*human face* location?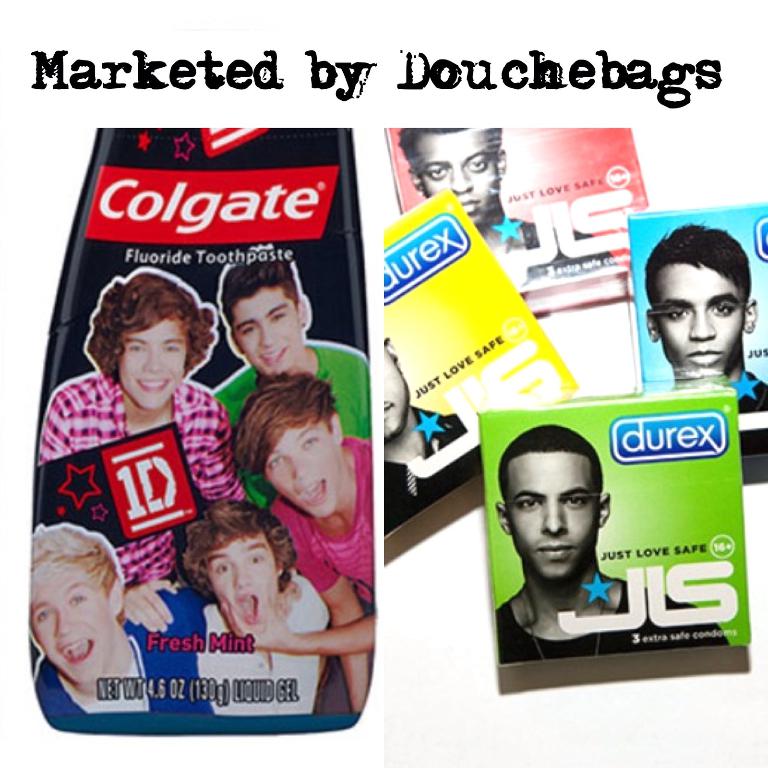
658,262,746,381
